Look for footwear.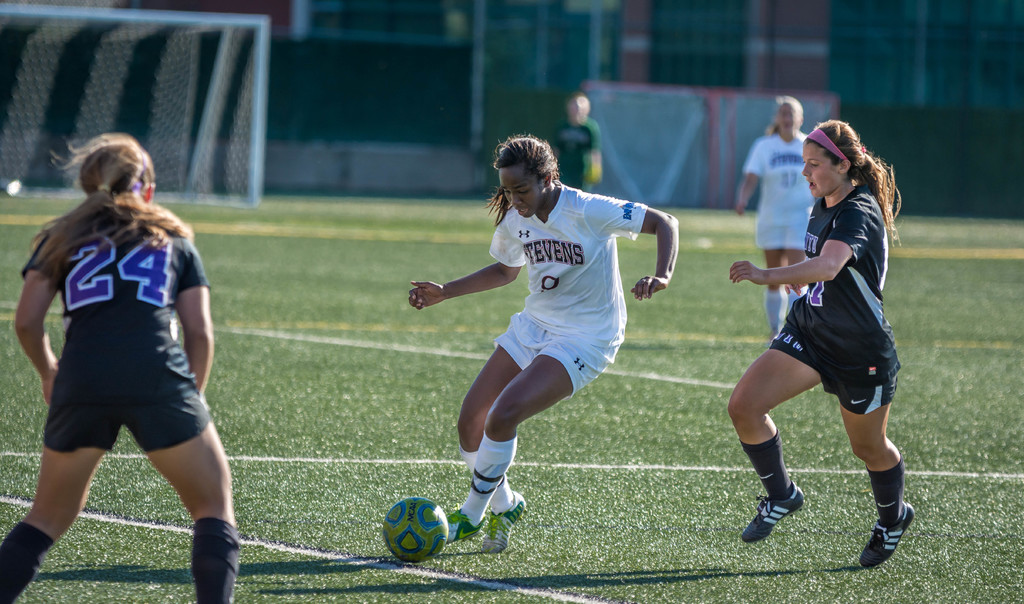
Found: bbox=[740, 486, 806, 537].
